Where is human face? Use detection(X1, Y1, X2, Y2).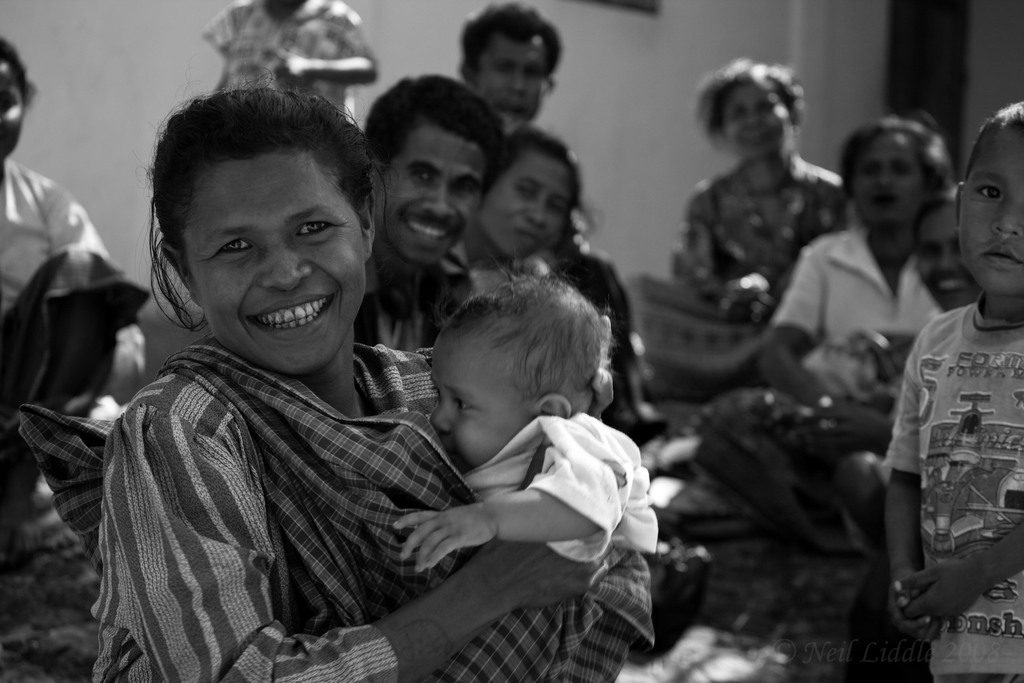
detection(844, 133, 929, 229).
